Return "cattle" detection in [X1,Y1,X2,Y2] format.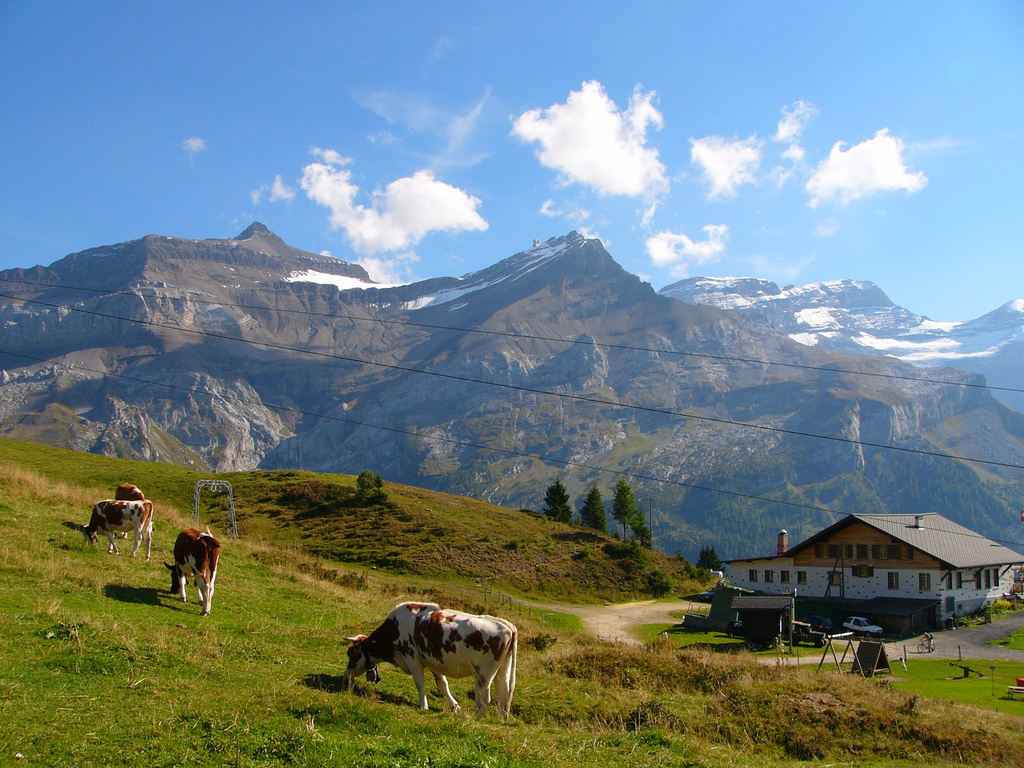
[165,526,218,618].
